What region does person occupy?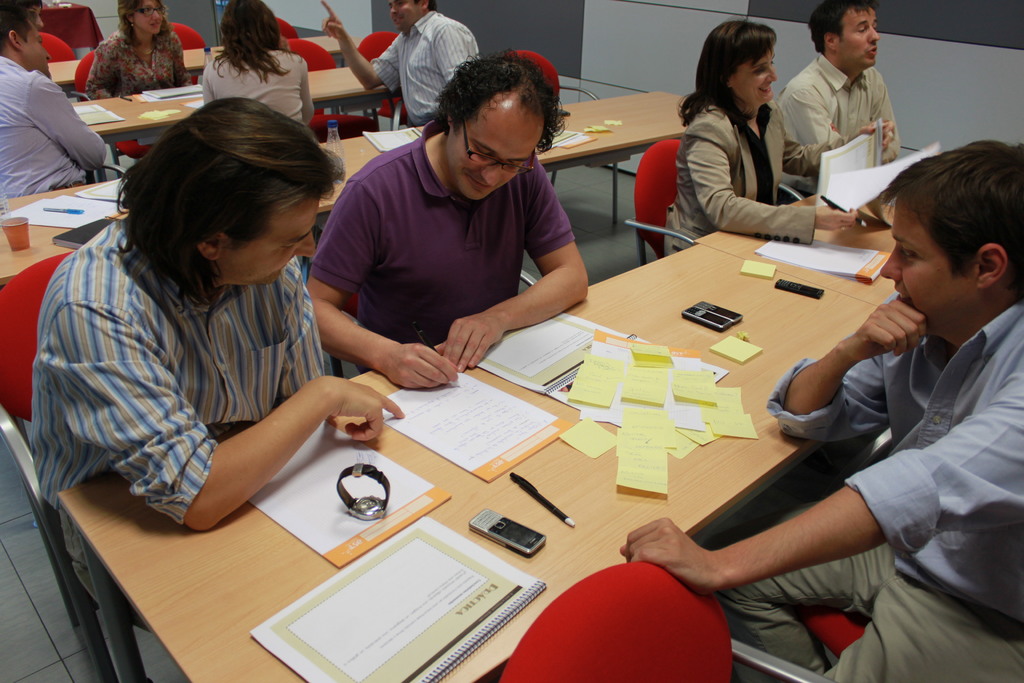
locate(307, 51, 588, 388).
